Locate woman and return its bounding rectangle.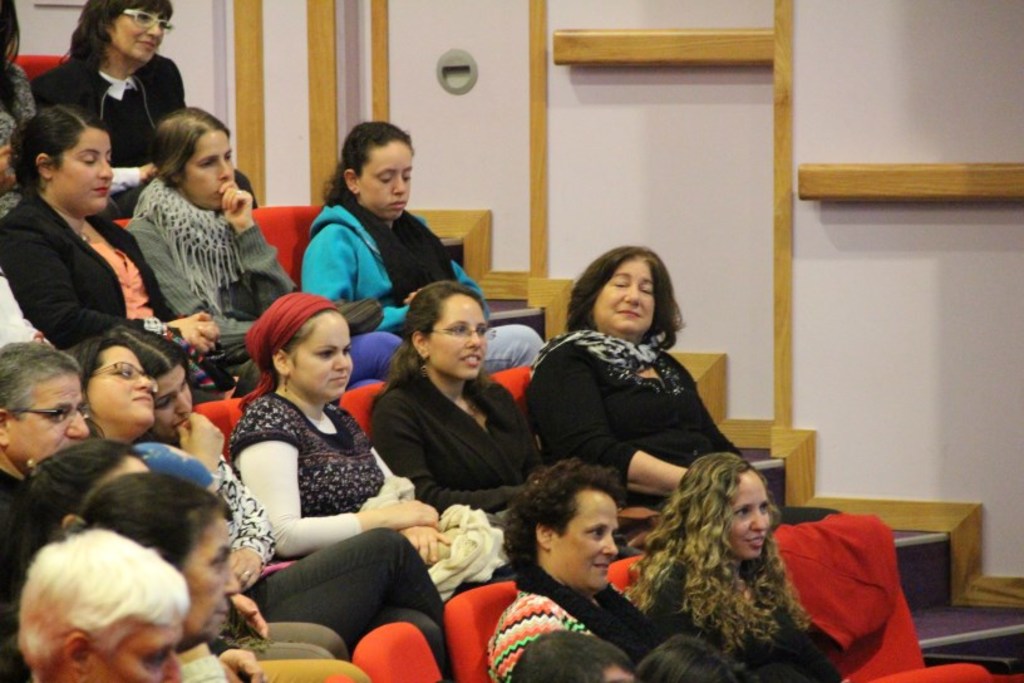
rect(365, 274, 643, 549).
